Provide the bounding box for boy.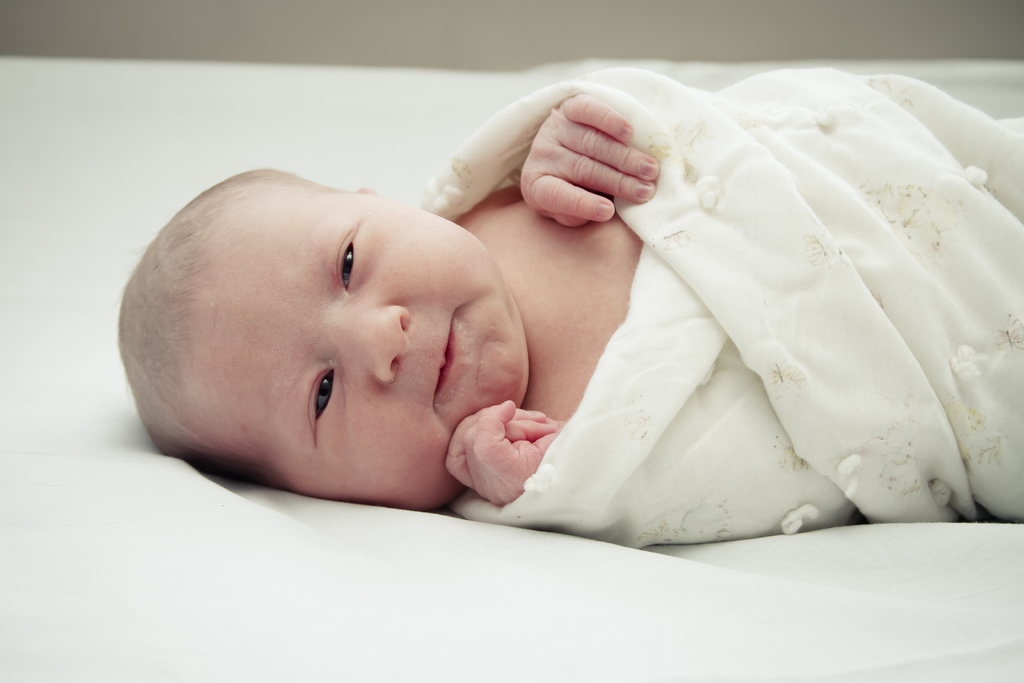
<bbox>171, 62, 980, 531</bbox>.
